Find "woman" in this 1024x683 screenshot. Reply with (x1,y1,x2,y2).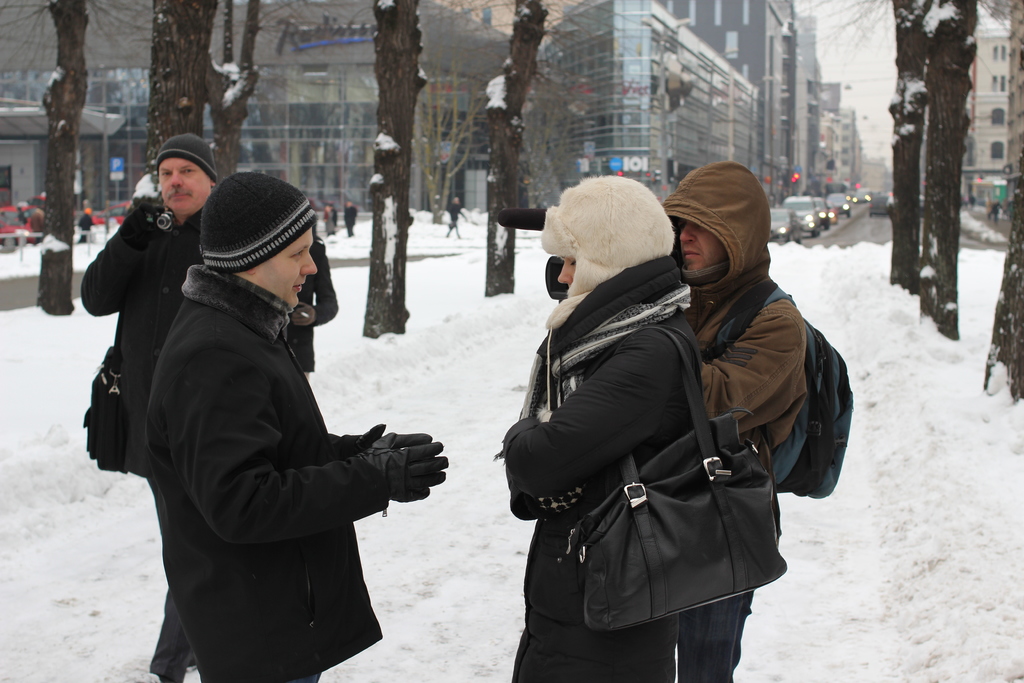
(493,170,698,682).
